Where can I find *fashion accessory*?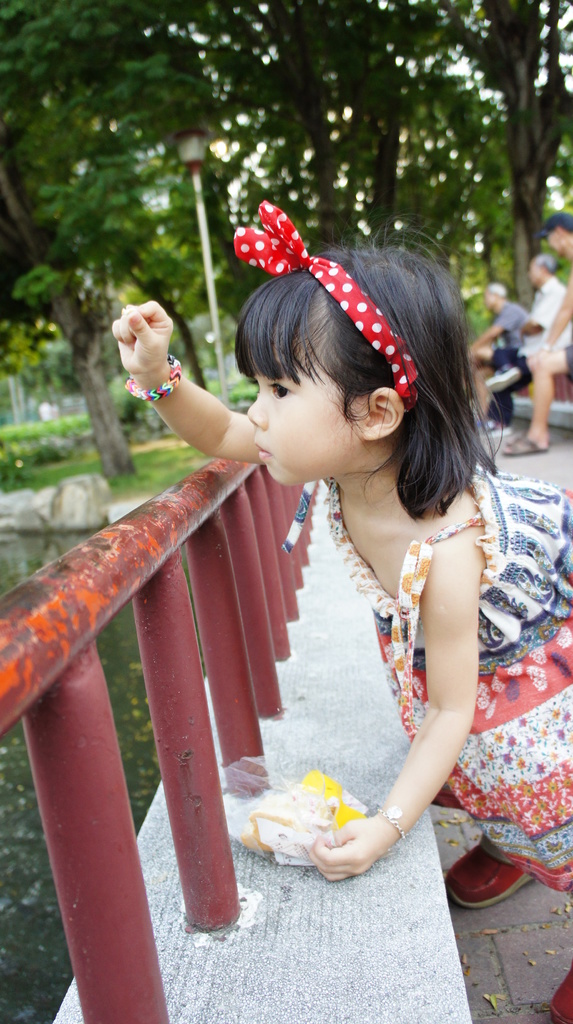
You can find it at 503 433 553 458.
